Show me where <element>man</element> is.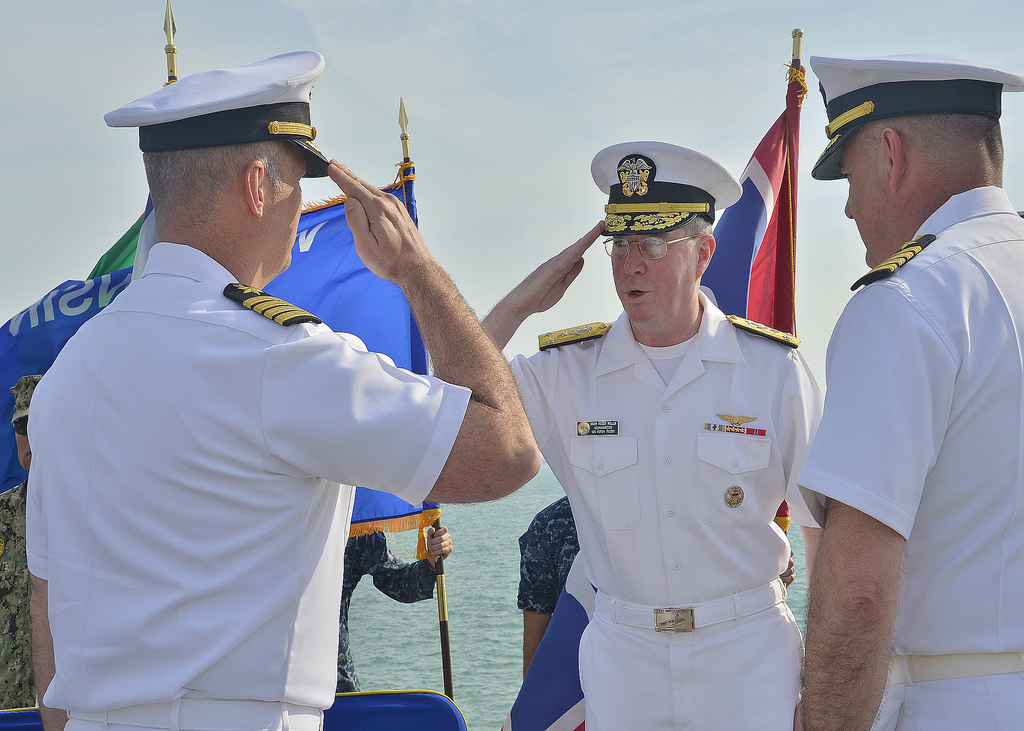
<element>man</element> is at crop(15, 42, 544, 730).
